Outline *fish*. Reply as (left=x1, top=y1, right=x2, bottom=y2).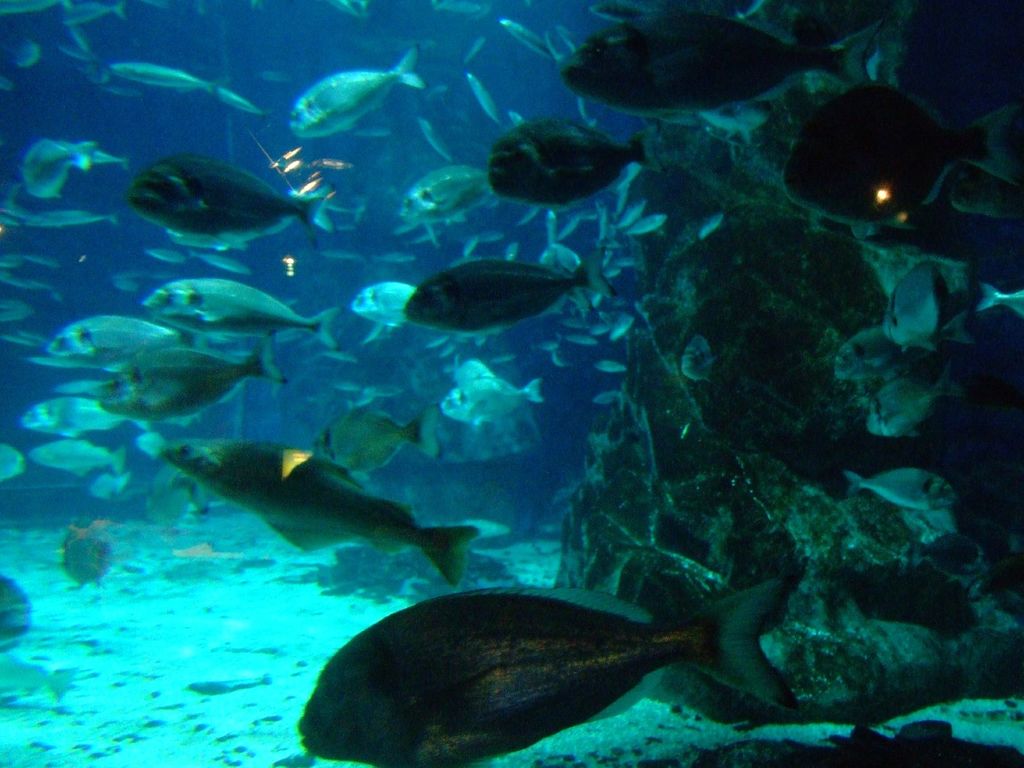
(left=588, top=362, right=627, bottom=375).
